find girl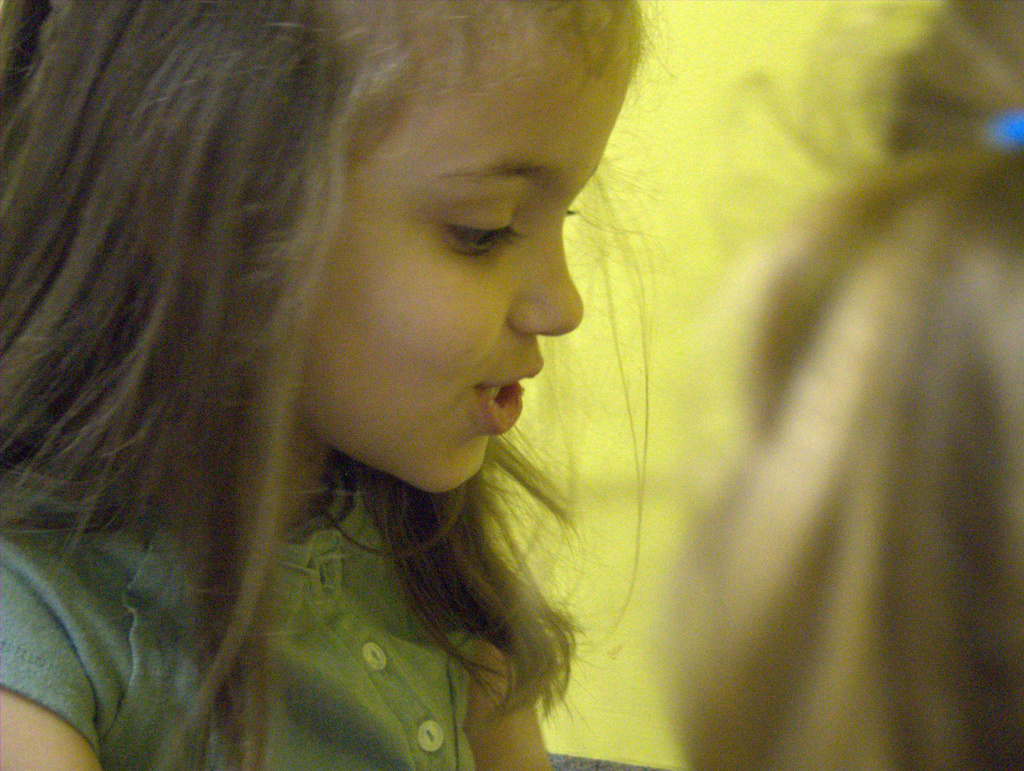
l=0, t=0, r=655, b=770
